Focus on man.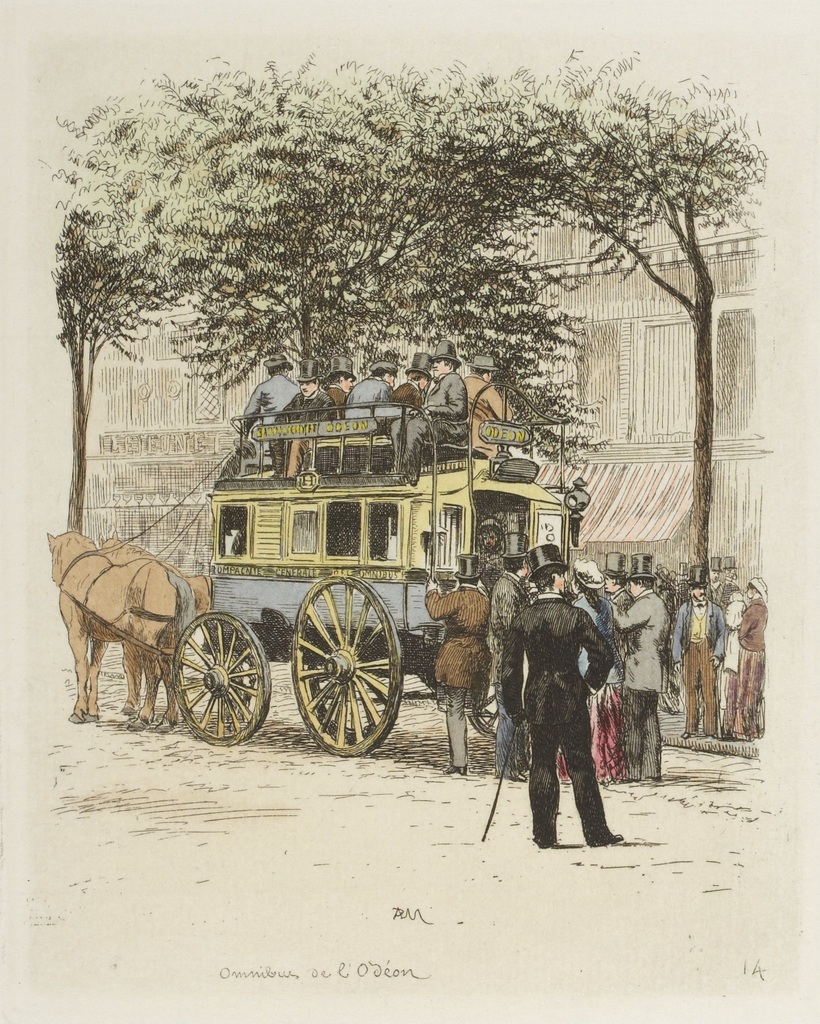
Focused at <box>324,353,357,421</box>.
